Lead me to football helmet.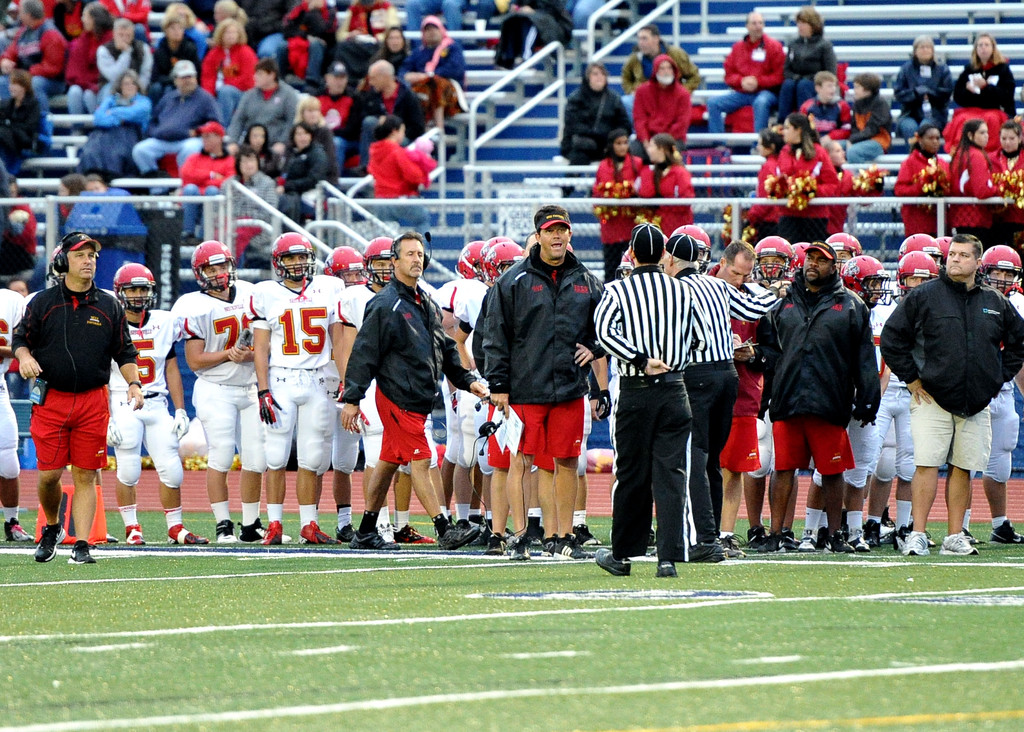
Lead to x1=612 y1=245 x2=640 y2=281.
